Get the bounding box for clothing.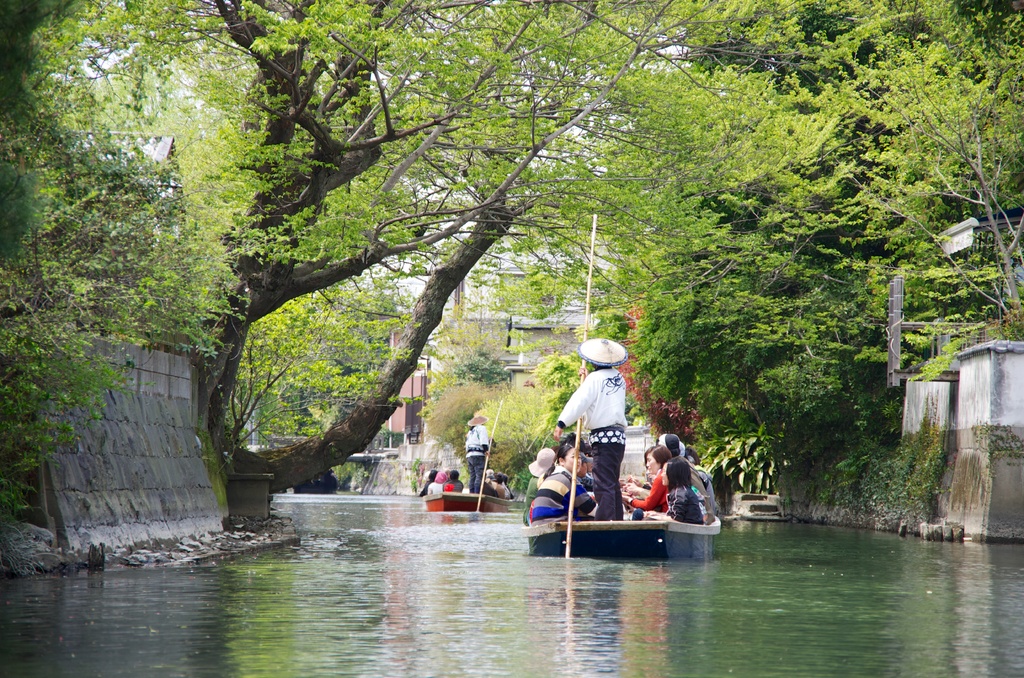
region(521, 474, 538, 524).
